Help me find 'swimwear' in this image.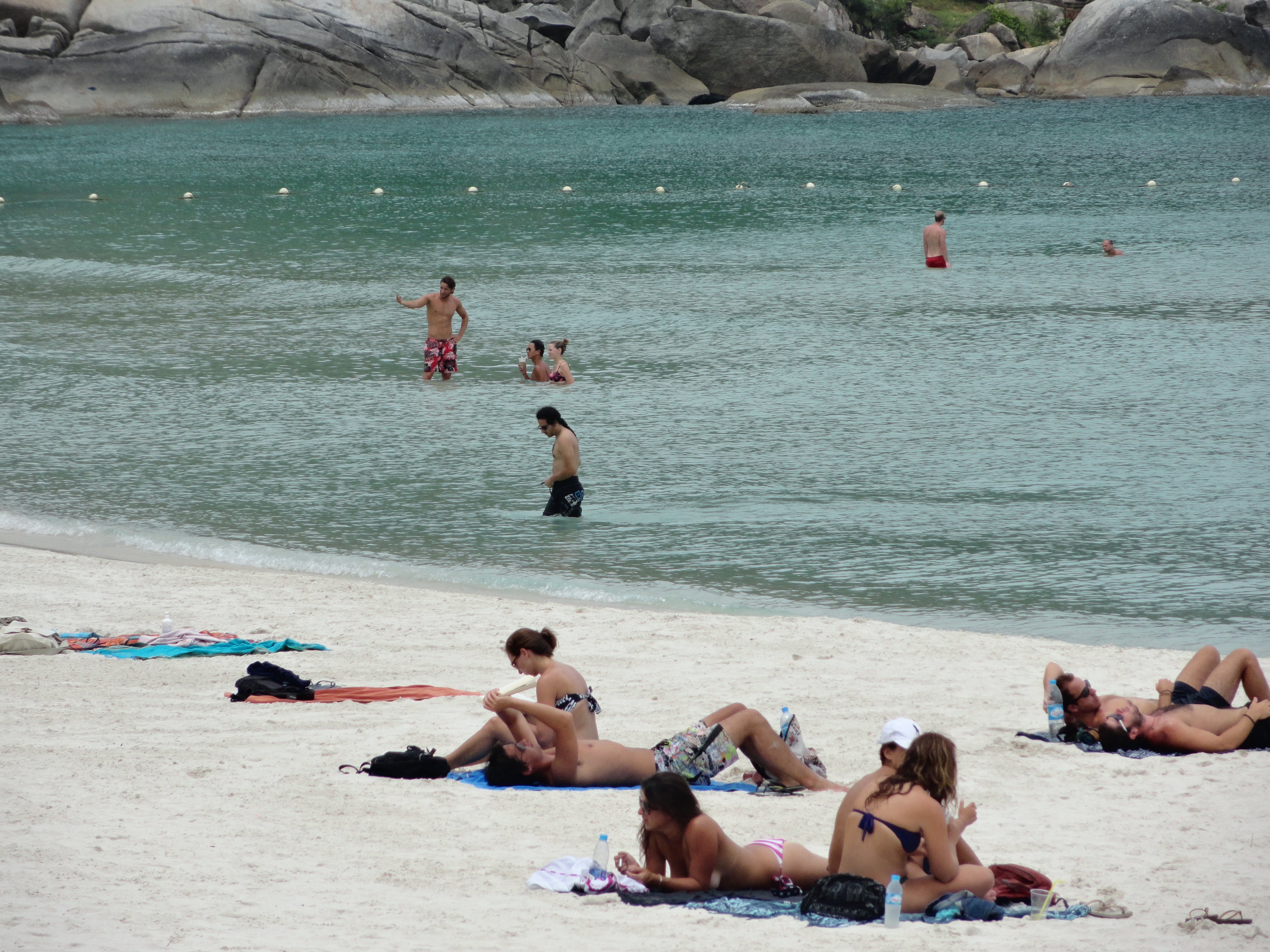
Found it: <region>152, 188, 166, 196</region>.
